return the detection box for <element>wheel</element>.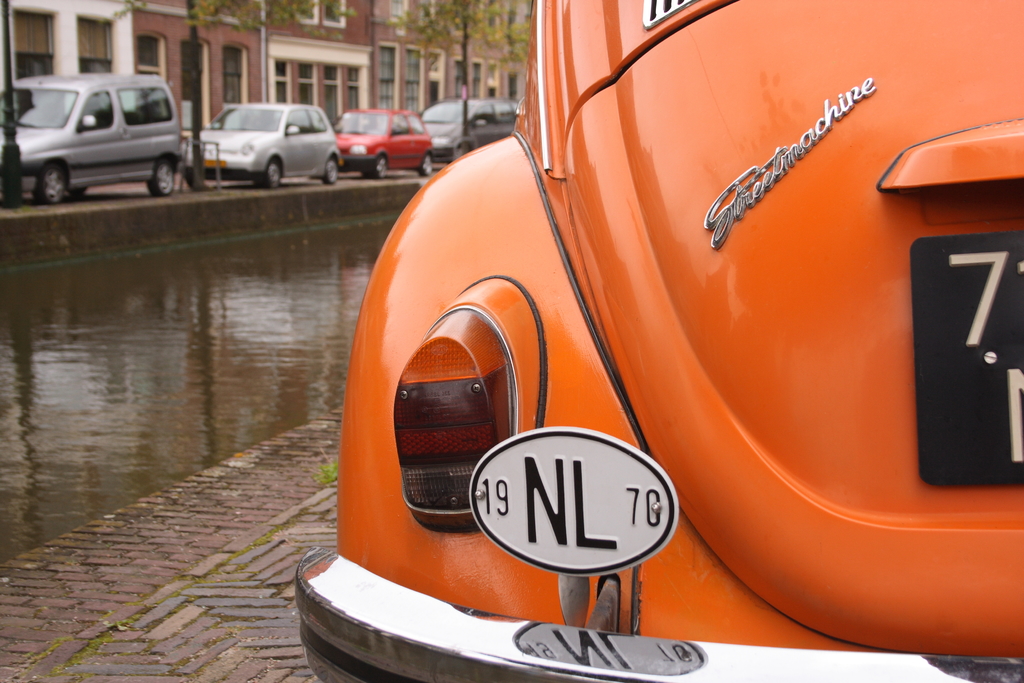
(left=324, top=158, right=339, bottom=183).
